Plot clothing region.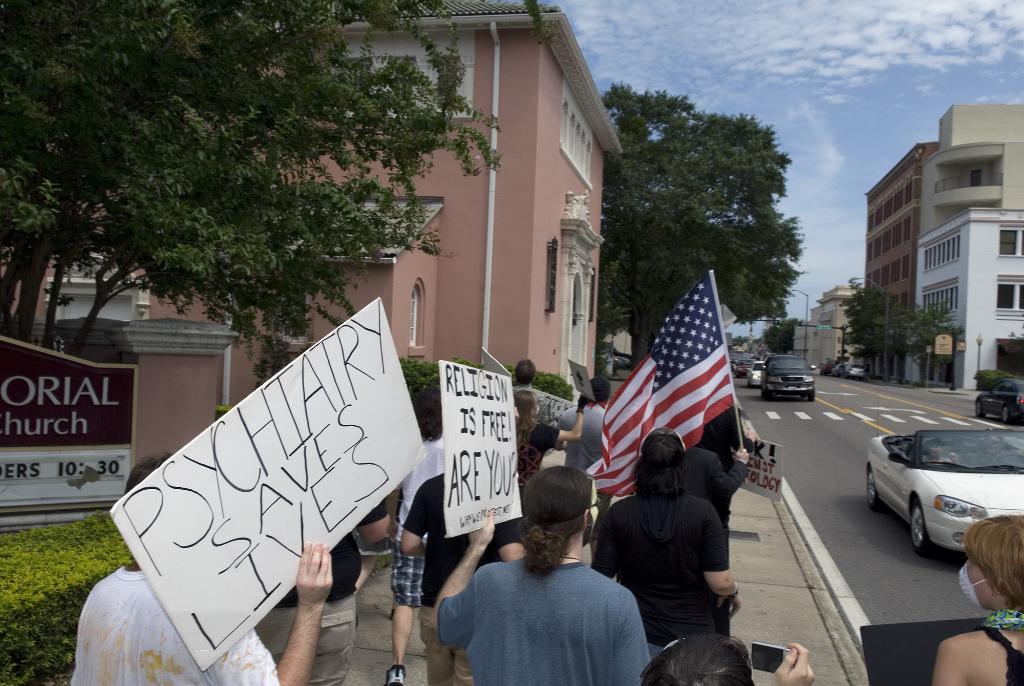
Plotted at 680,446,752,526.
